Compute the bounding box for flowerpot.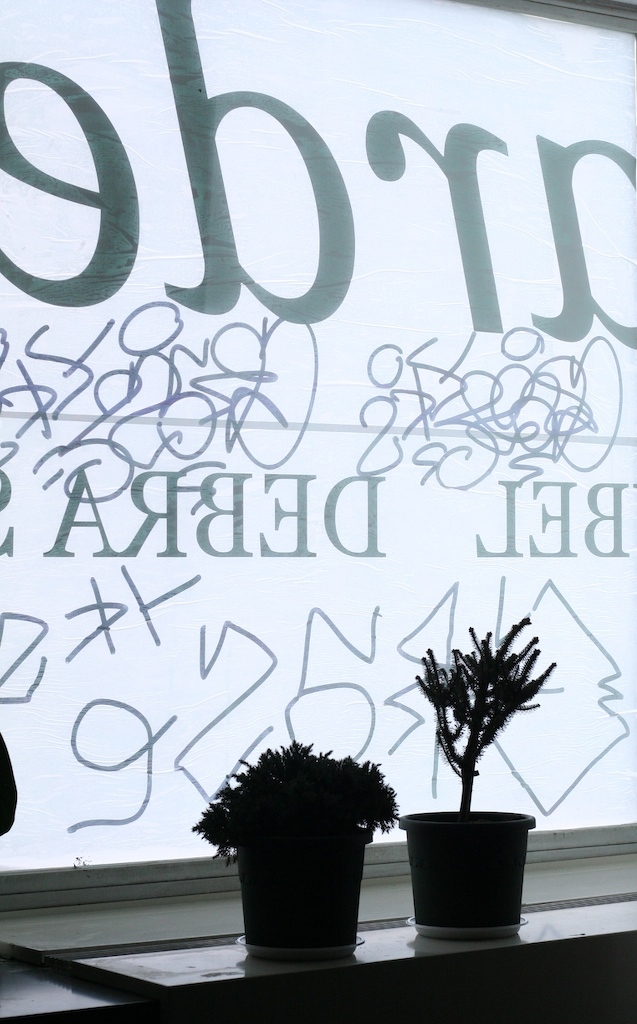
detection(399, 807, 532, 935).
